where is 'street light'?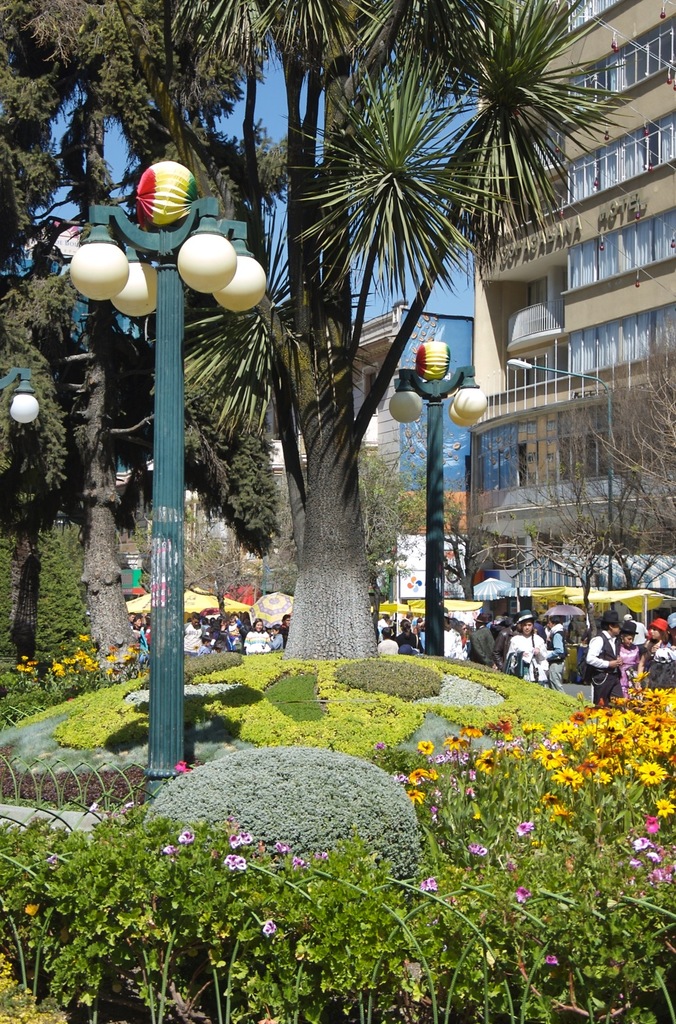
detection(0, 356, 40, 428).
